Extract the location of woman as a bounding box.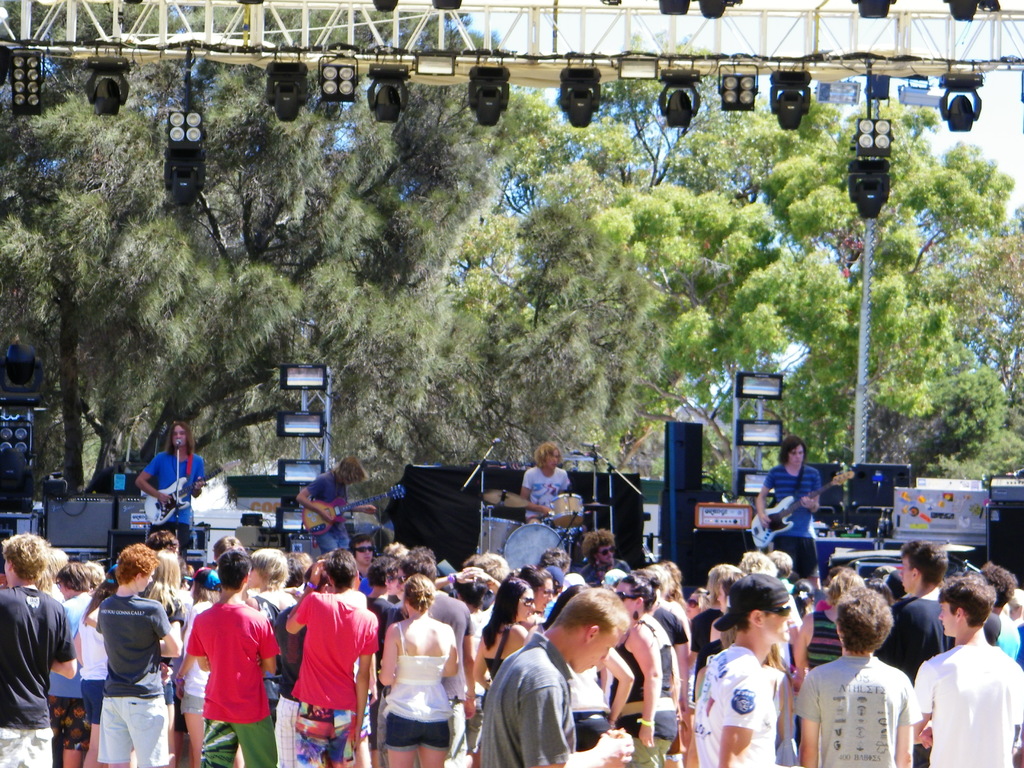
(x1=240, y1=545, x2=300, y2=767).
